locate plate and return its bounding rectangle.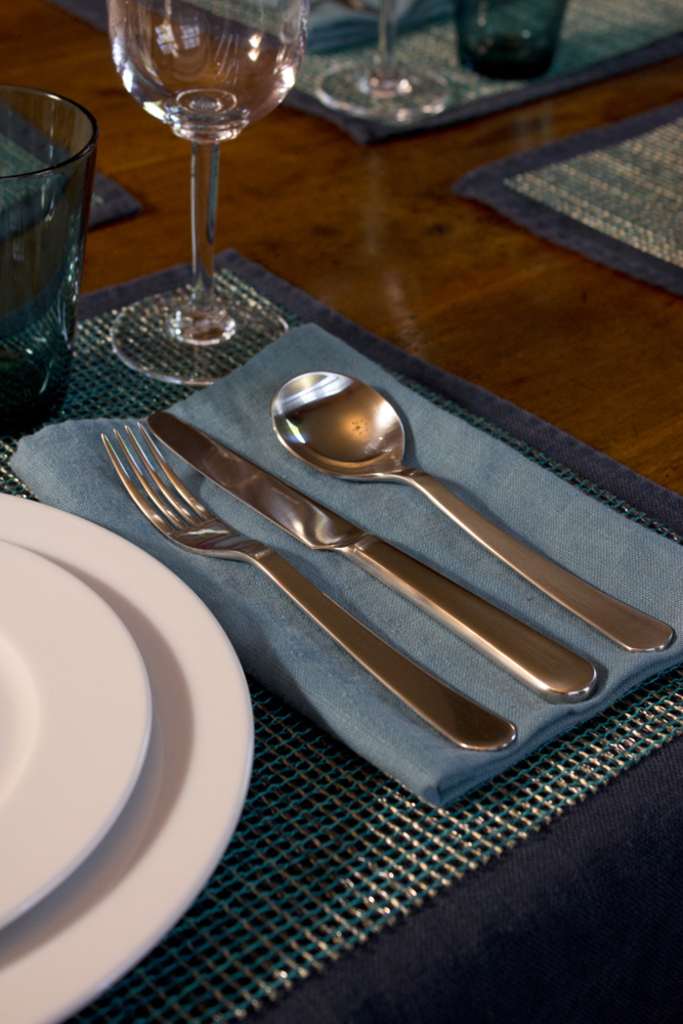
select_region(0, 534, 157, 938).
